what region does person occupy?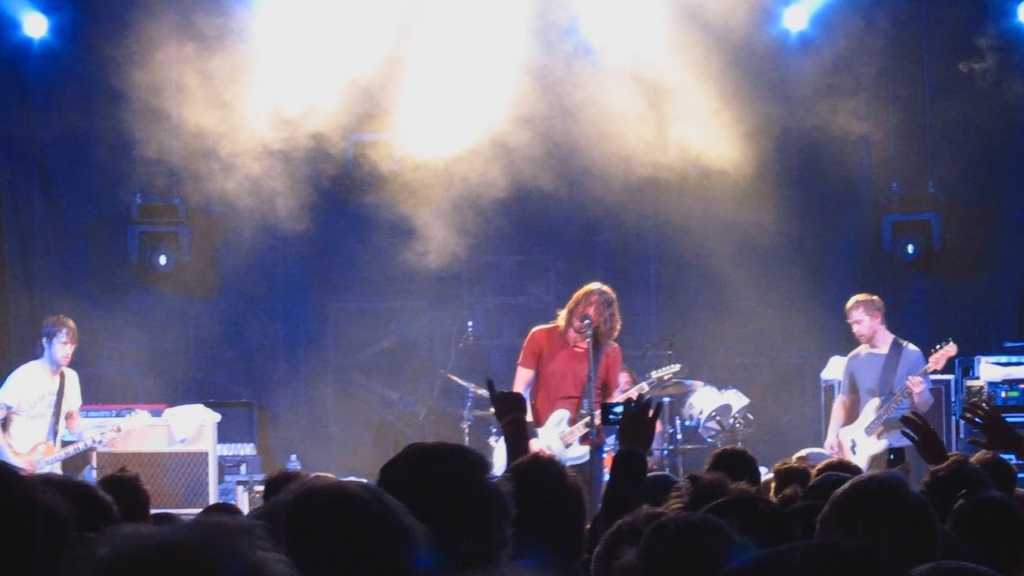
511 282 622 518.
